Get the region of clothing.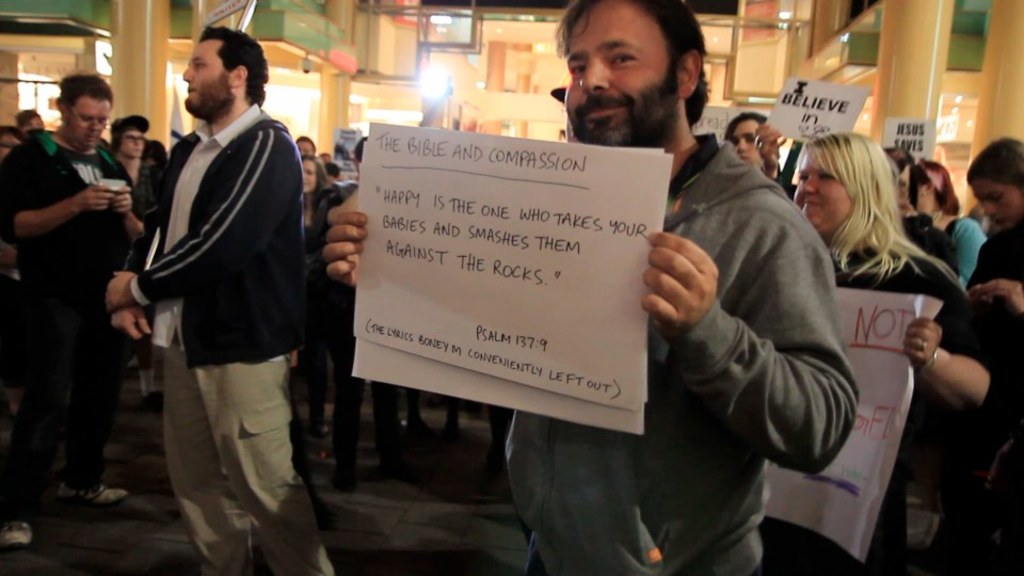
x1=121 y1=99 x2=333 y2=575.
